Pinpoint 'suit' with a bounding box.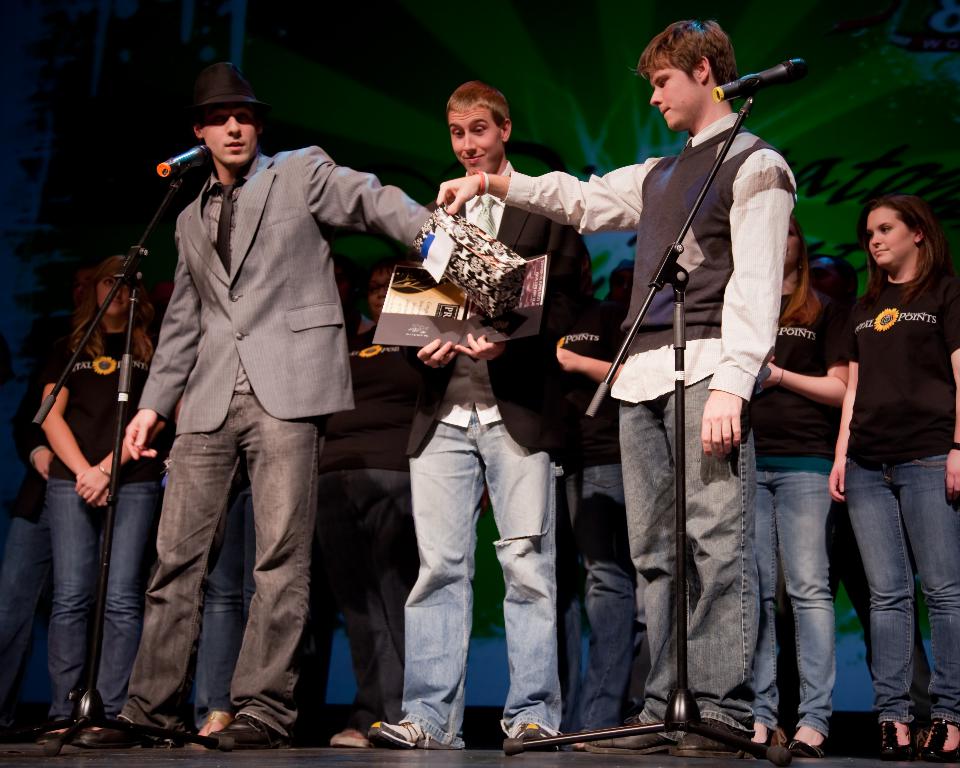
bbox=(408, 160, 599, 457).
